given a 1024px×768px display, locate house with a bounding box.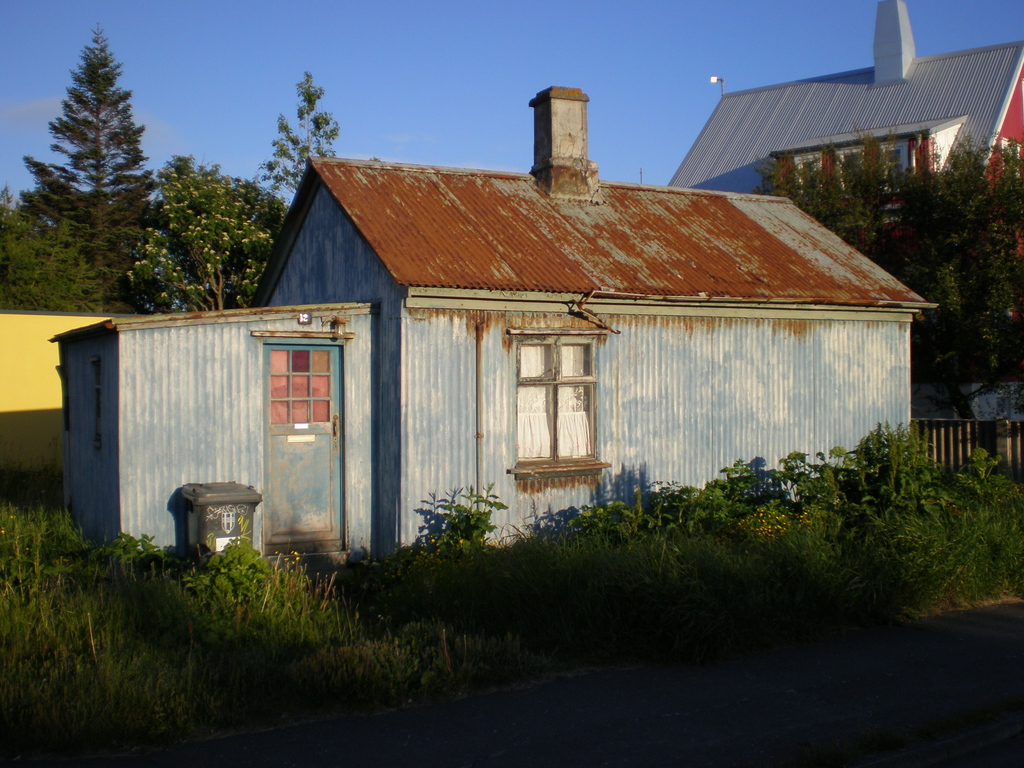
Located: <region>51, 87, 941, 552</region>.
